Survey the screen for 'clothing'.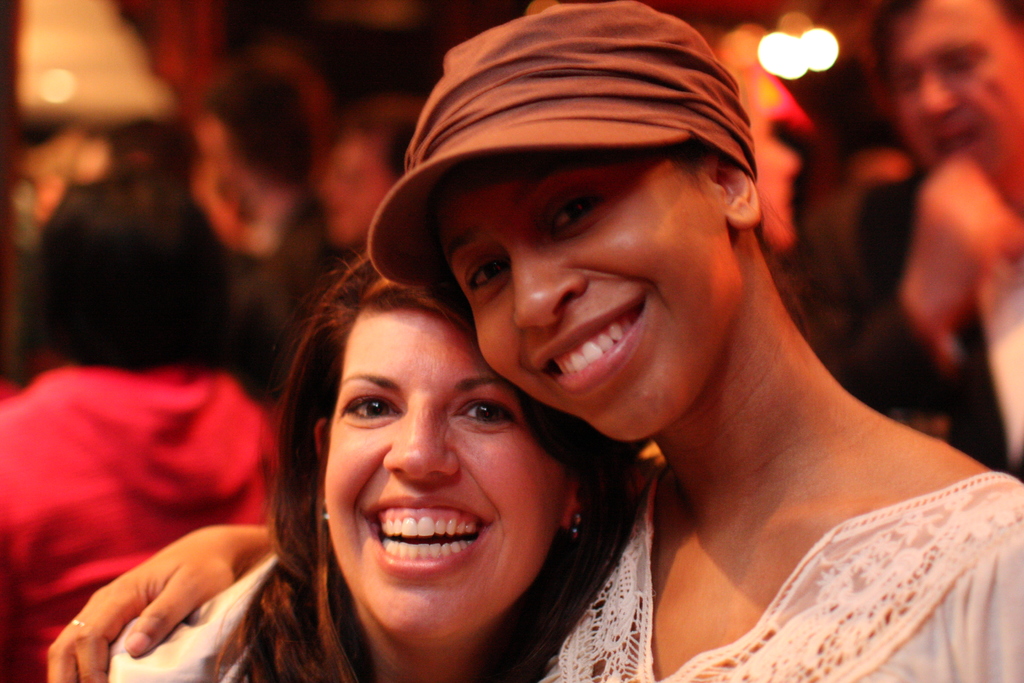
Survey found: <region>532, 470, 1023, 682</region>.
